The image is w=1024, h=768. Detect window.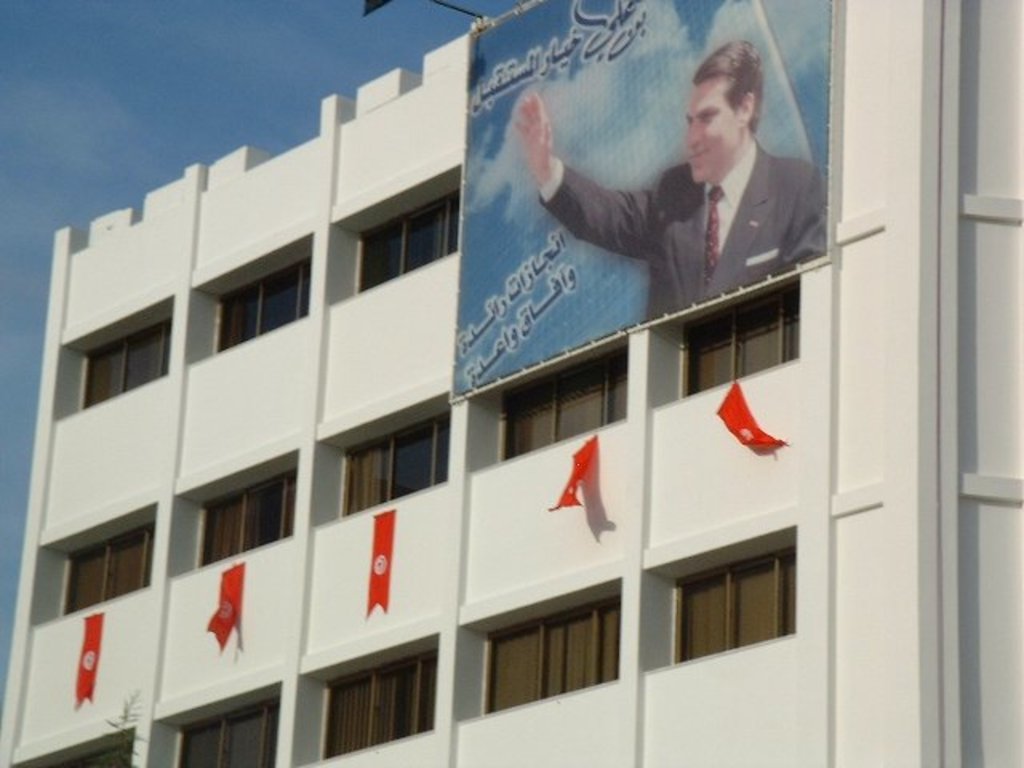
Detection: 214,256,309,354.
